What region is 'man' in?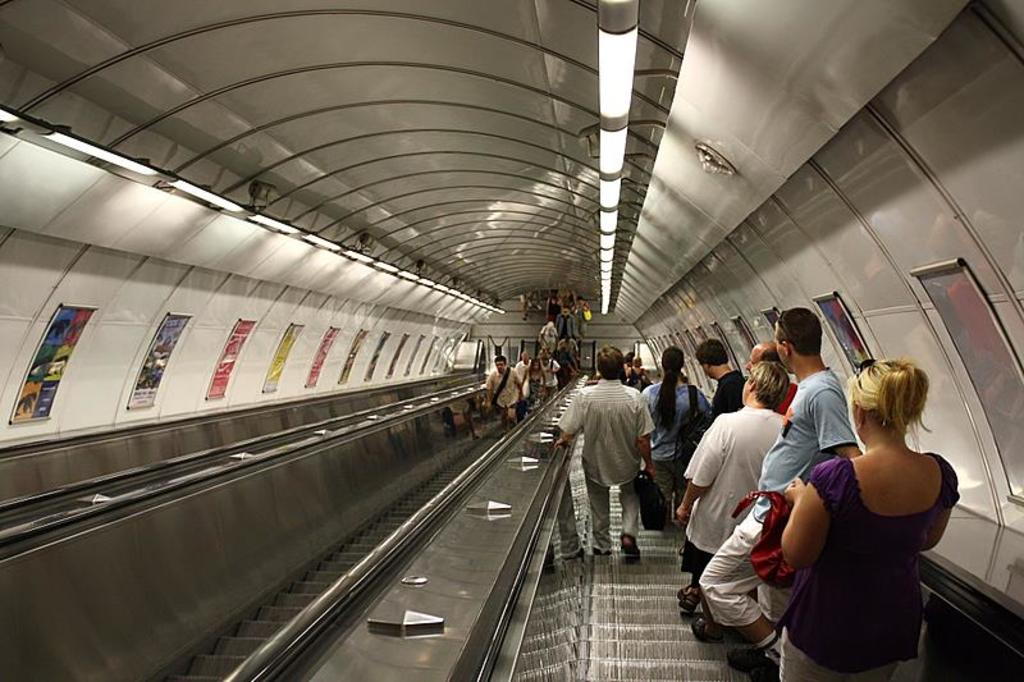
557,334,577,370.
